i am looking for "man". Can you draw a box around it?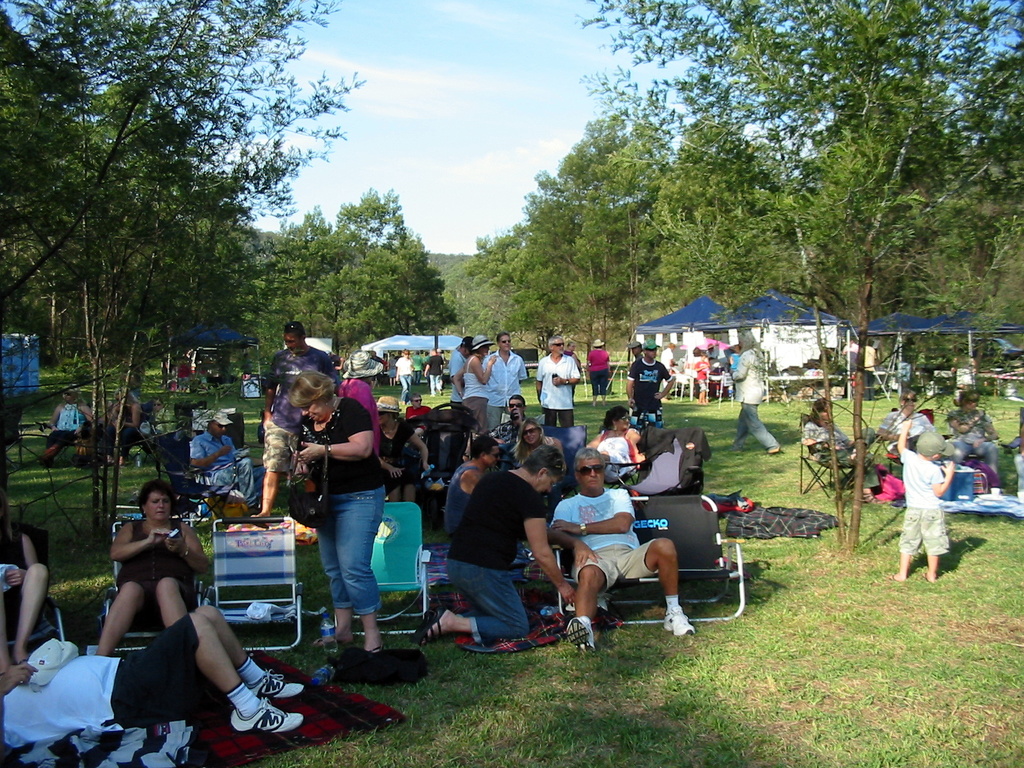
Sure, the bounding box is BBox(481, 332, 527, 432).
